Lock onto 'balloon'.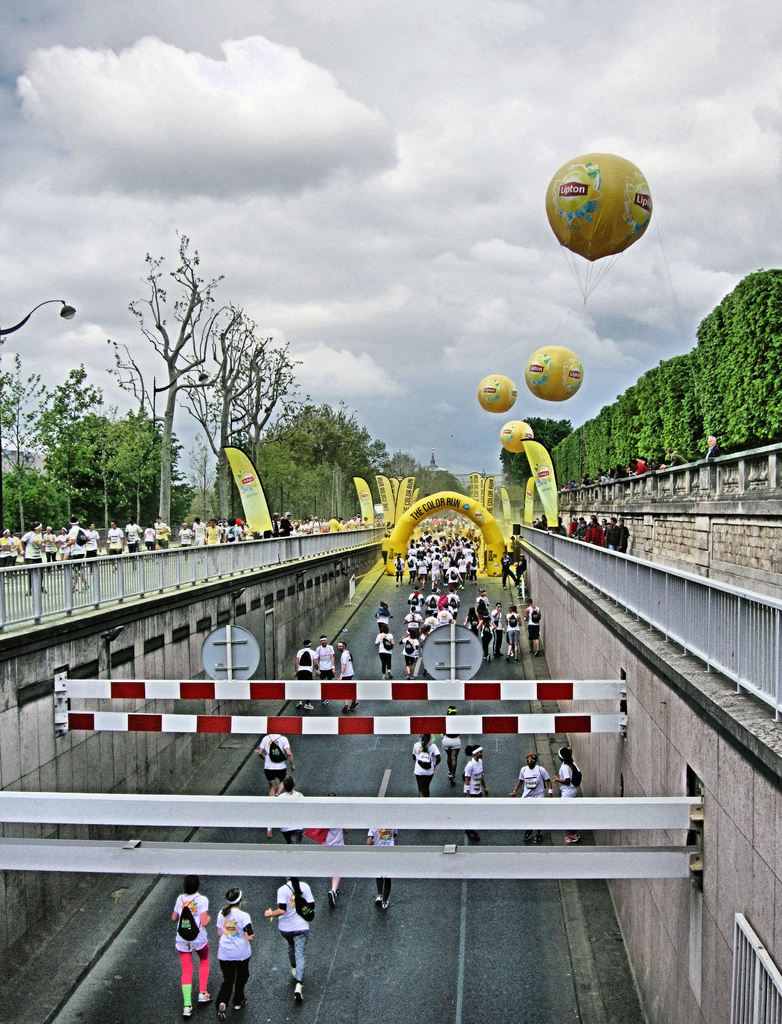
Locked: region(478, 374, 517, 412).
